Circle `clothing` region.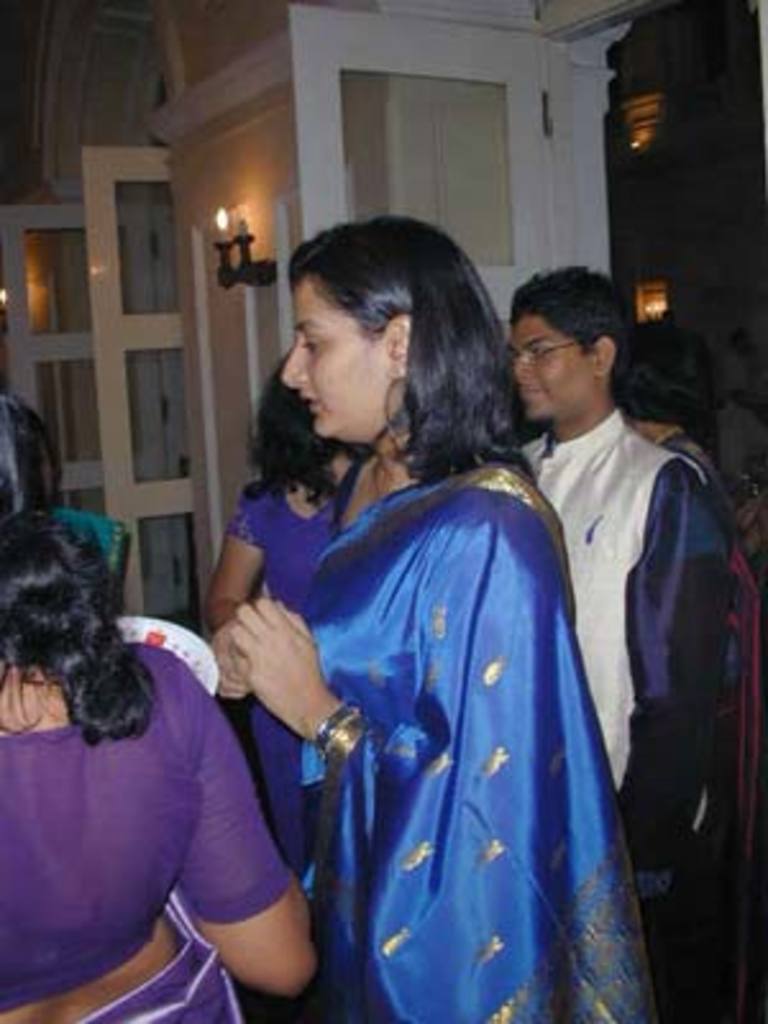
Region: bbox(522, 425, 730, 909).
